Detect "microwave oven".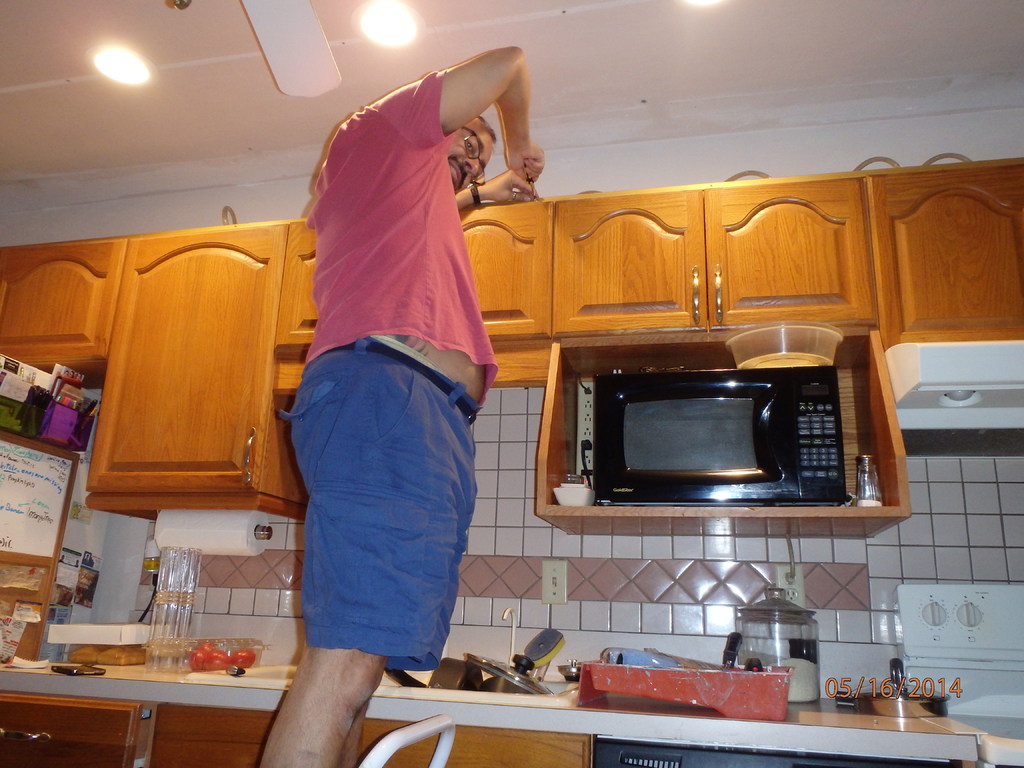
Detected at [585, 360, 841, 512].
